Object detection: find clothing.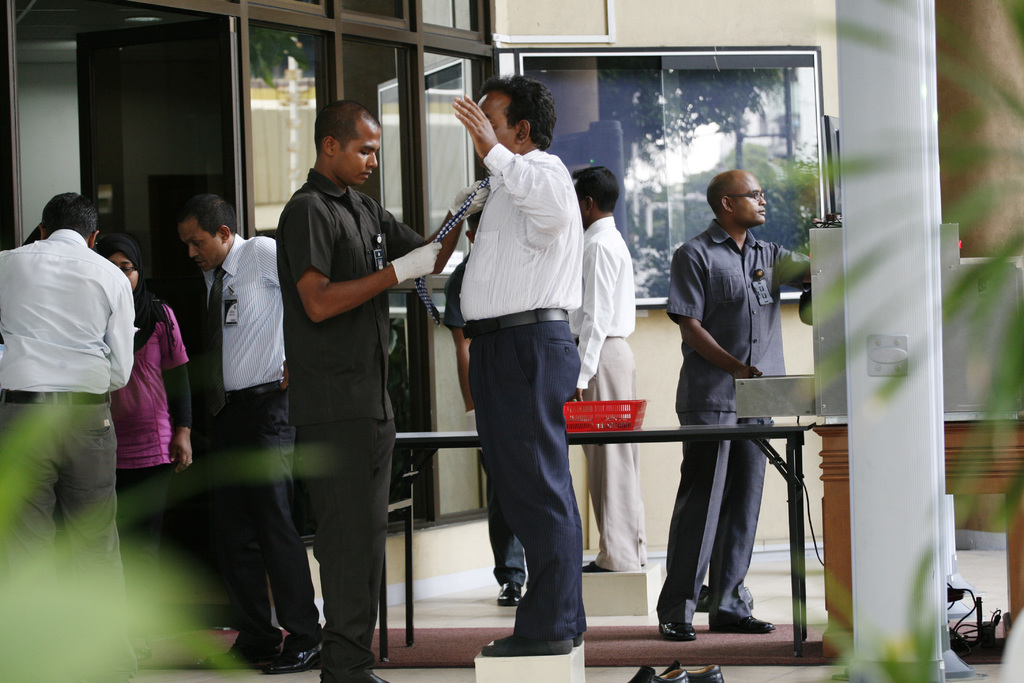
[572, 223, 646, 576].
